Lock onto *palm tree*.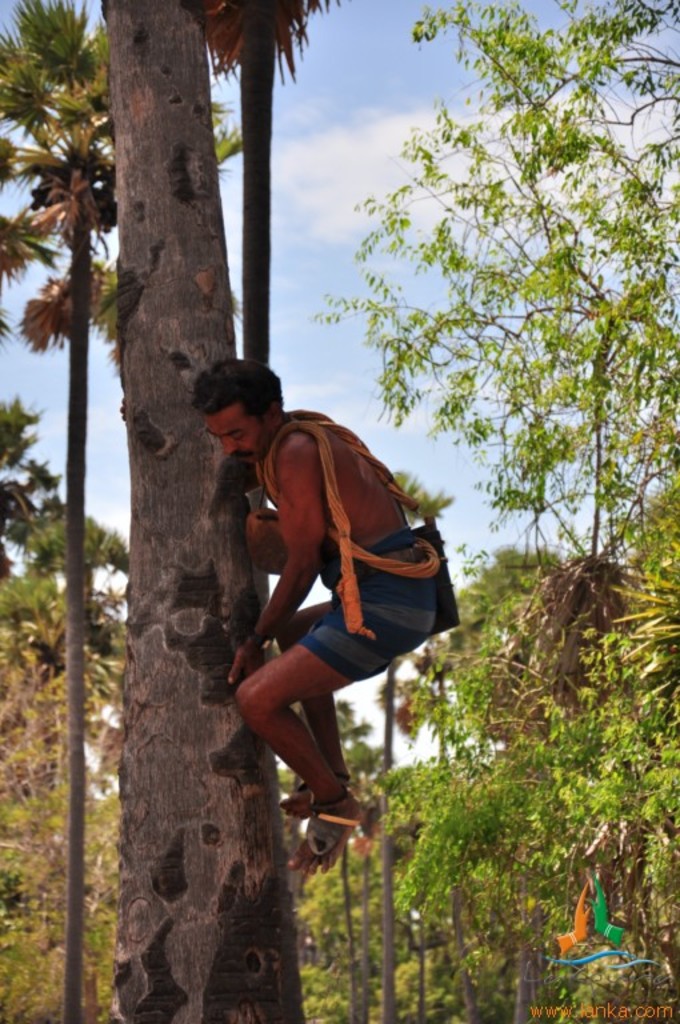
Locked: detection(409, 573, 581, 995).
